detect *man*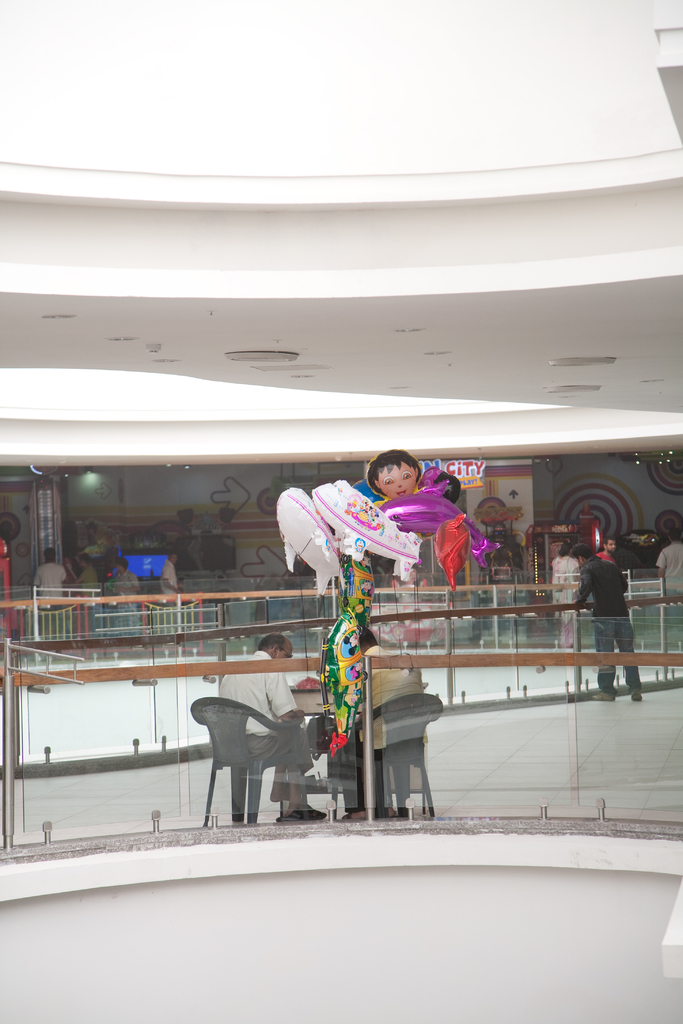
[left=568, top=536, right=639, bottom=704]
